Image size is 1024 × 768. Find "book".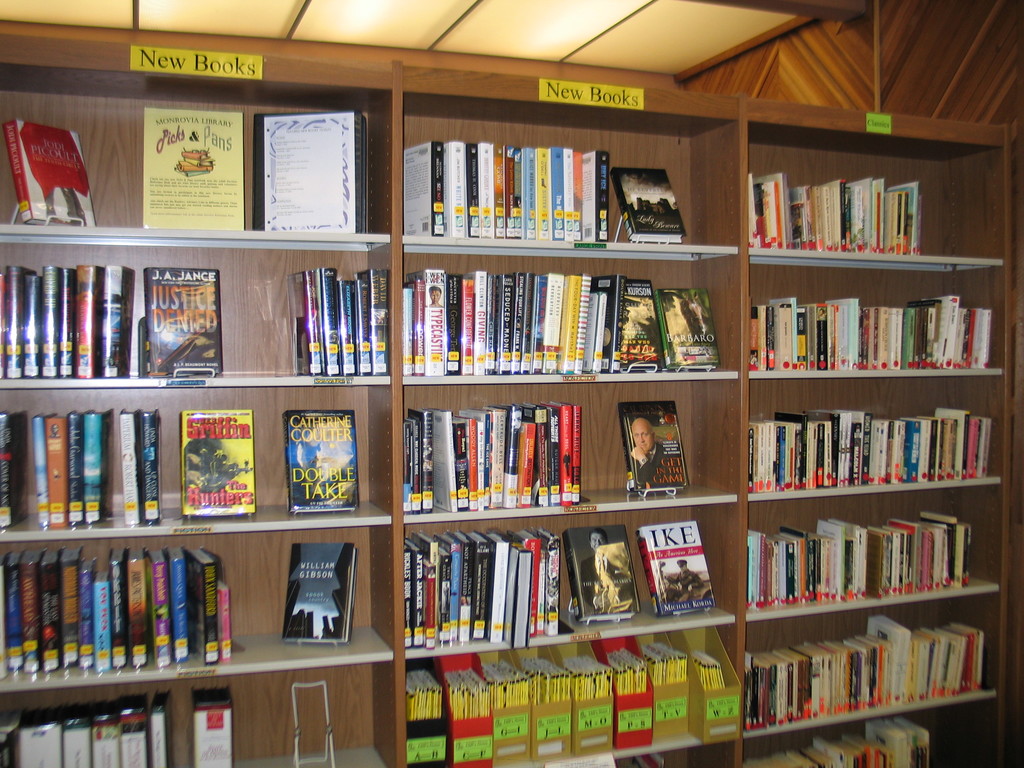
67, 260, 103, 380.
